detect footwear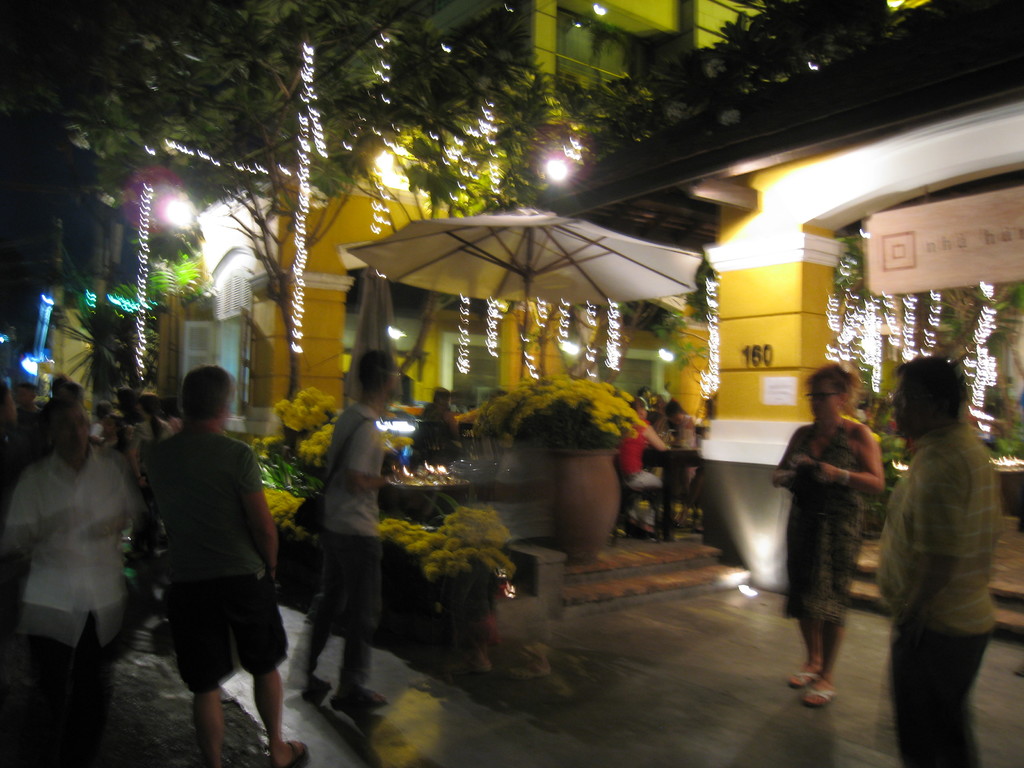
276 737 320 767
